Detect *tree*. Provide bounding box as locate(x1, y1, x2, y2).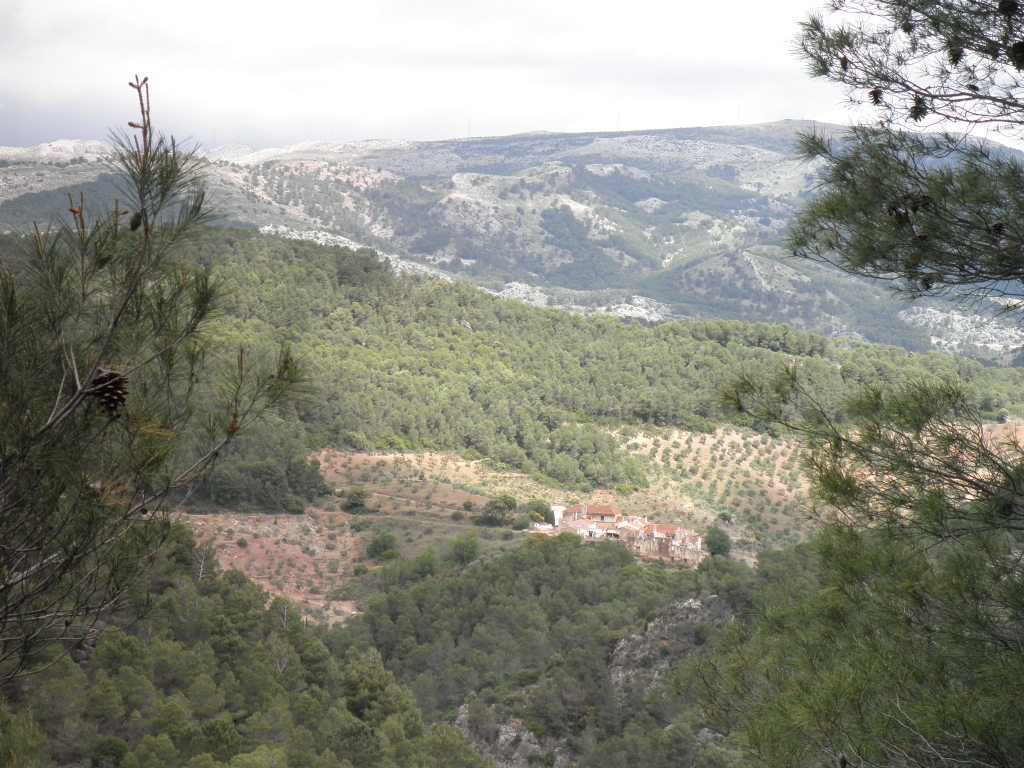
locate(706, 529, 731, 562).
